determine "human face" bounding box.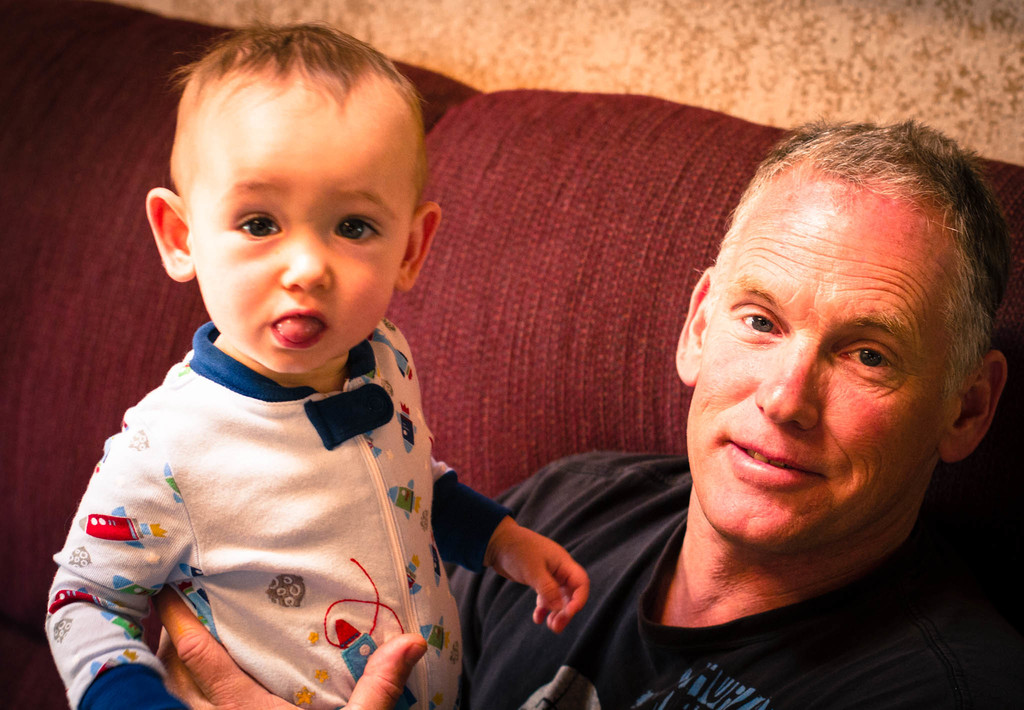
Determined: (x1=685, y1=158, x2=959, y2=553).
